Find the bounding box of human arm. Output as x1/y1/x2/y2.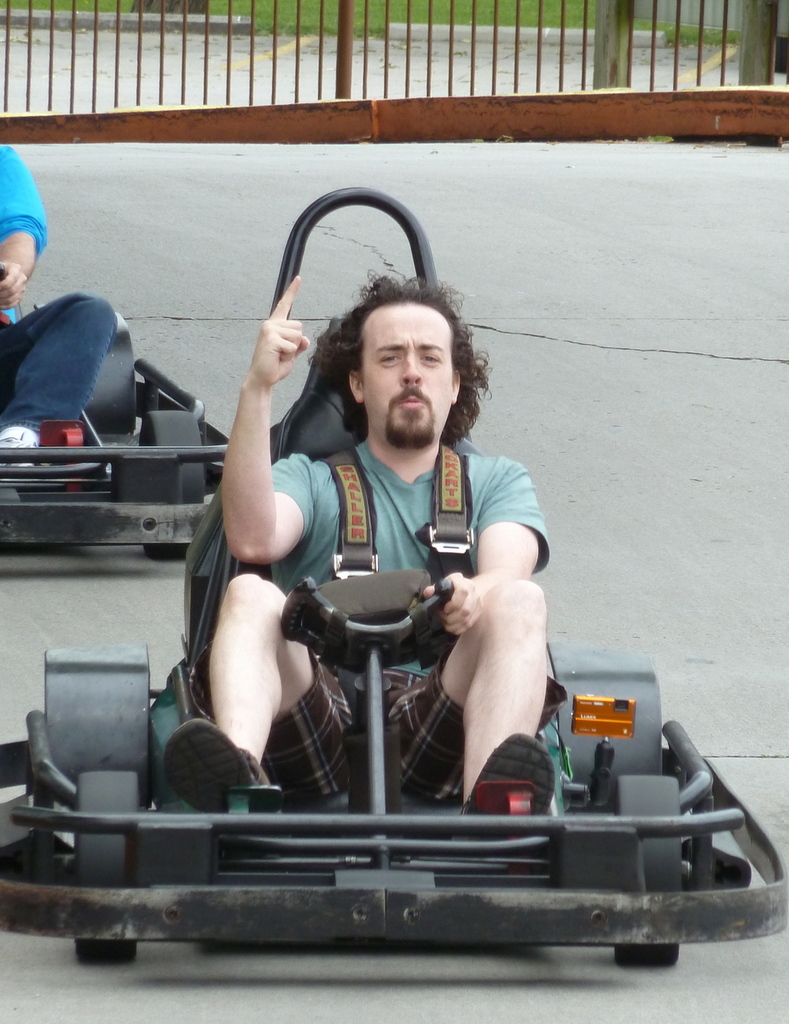
3/143/52/311.
